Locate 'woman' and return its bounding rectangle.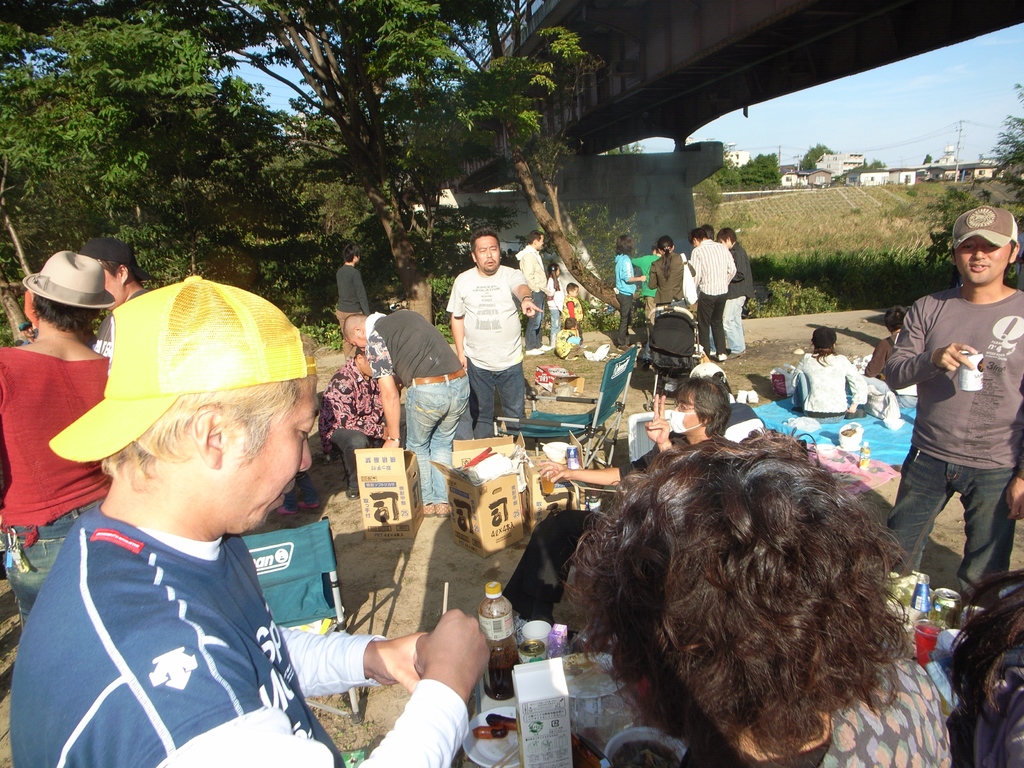
x1=641 y1=240 x2=682 y2=306.
